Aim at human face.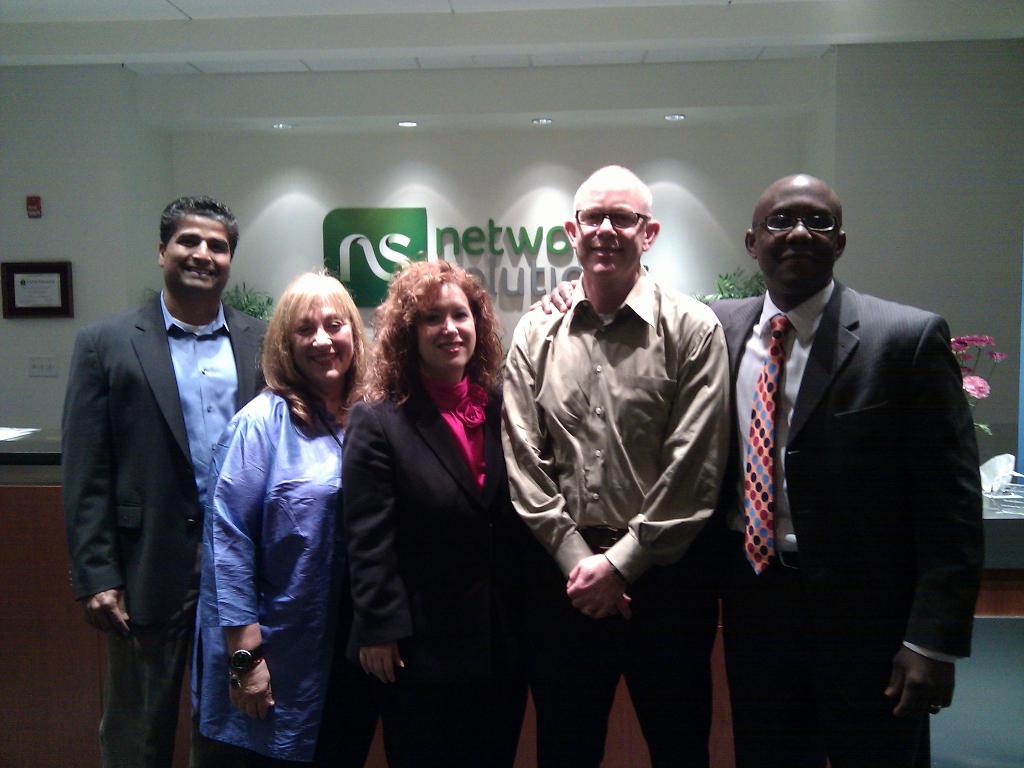
Aimed at 163 214 233 292.
